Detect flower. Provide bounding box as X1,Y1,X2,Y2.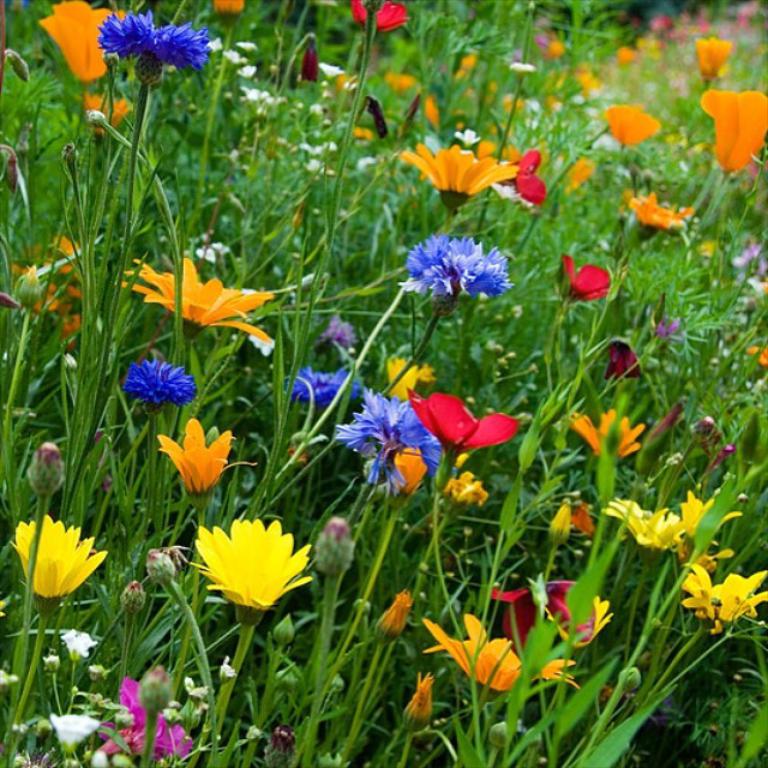
196,504,319,623.
